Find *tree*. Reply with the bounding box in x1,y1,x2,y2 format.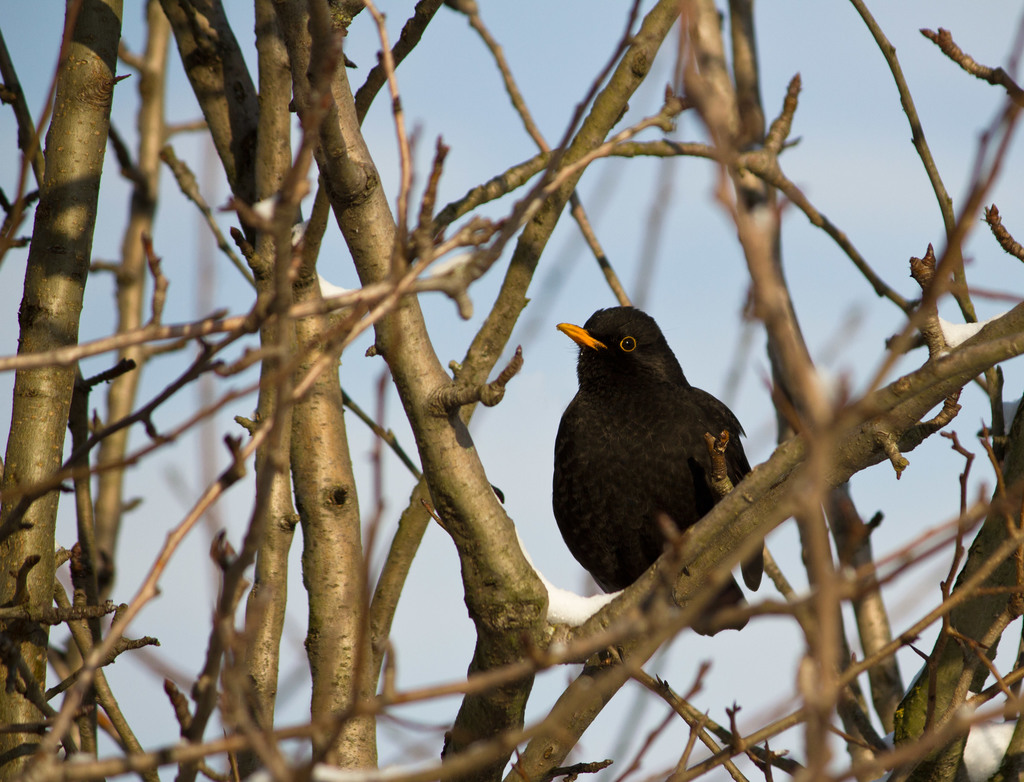
0,0,1023,781.
